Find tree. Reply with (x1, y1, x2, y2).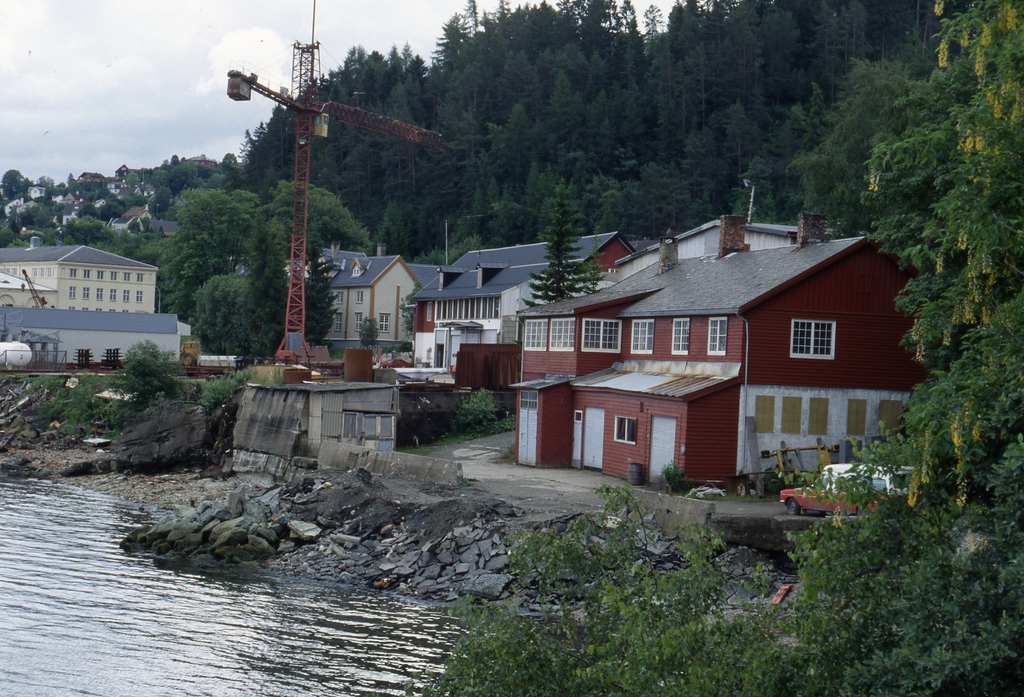
(244, 178, 381, 360).
